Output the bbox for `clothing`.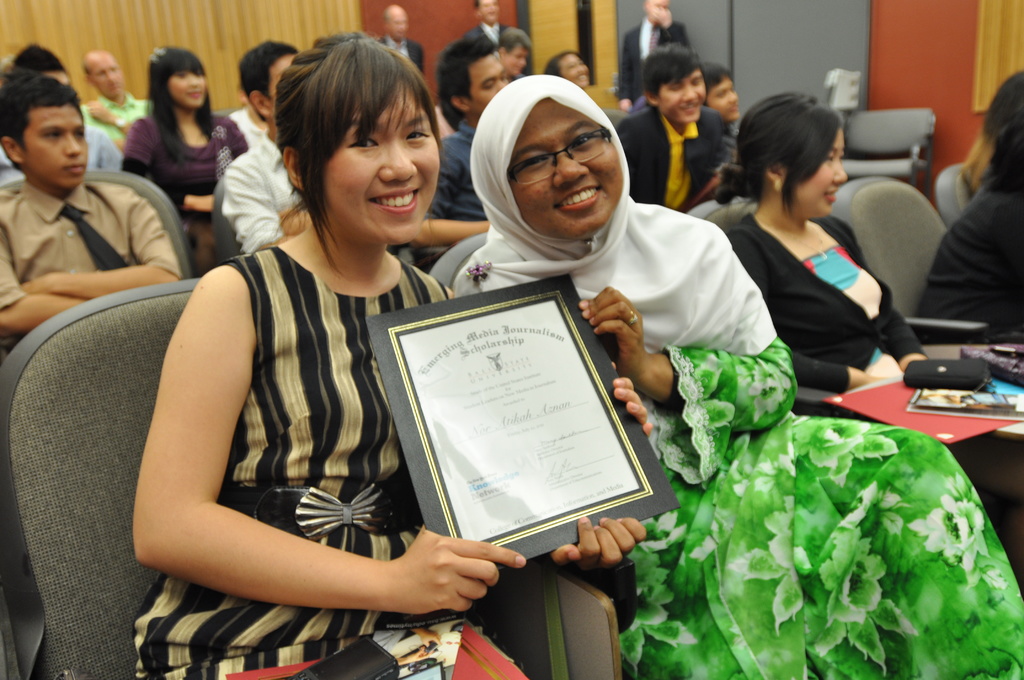
box(128, 245, 556, 679).
